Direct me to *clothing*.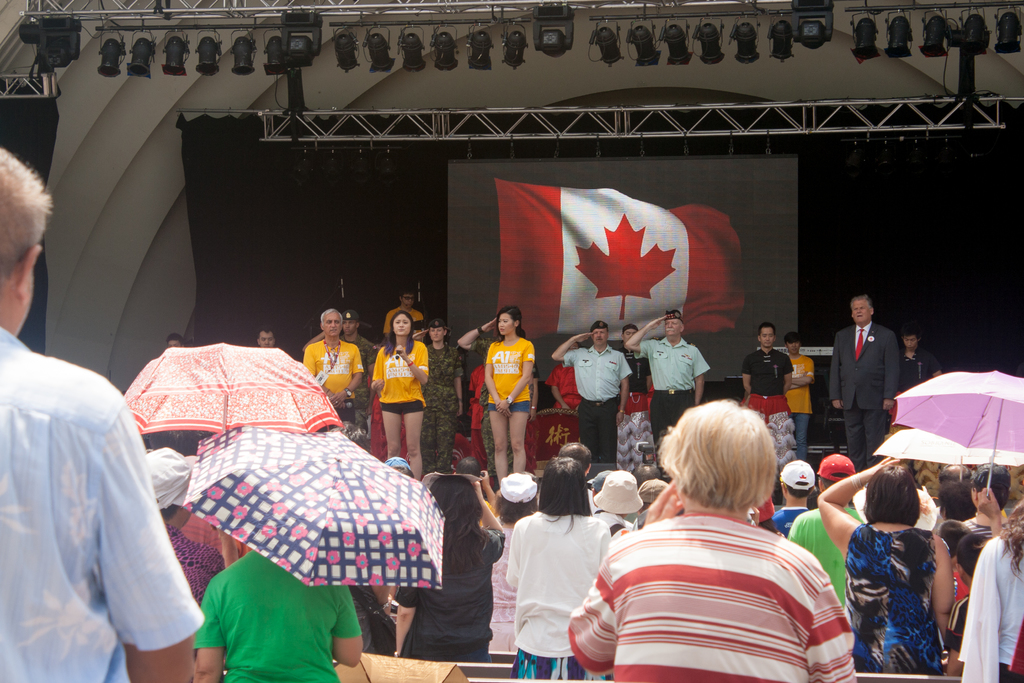
Direction: left=559, top=495, right=860, bottom=682.
